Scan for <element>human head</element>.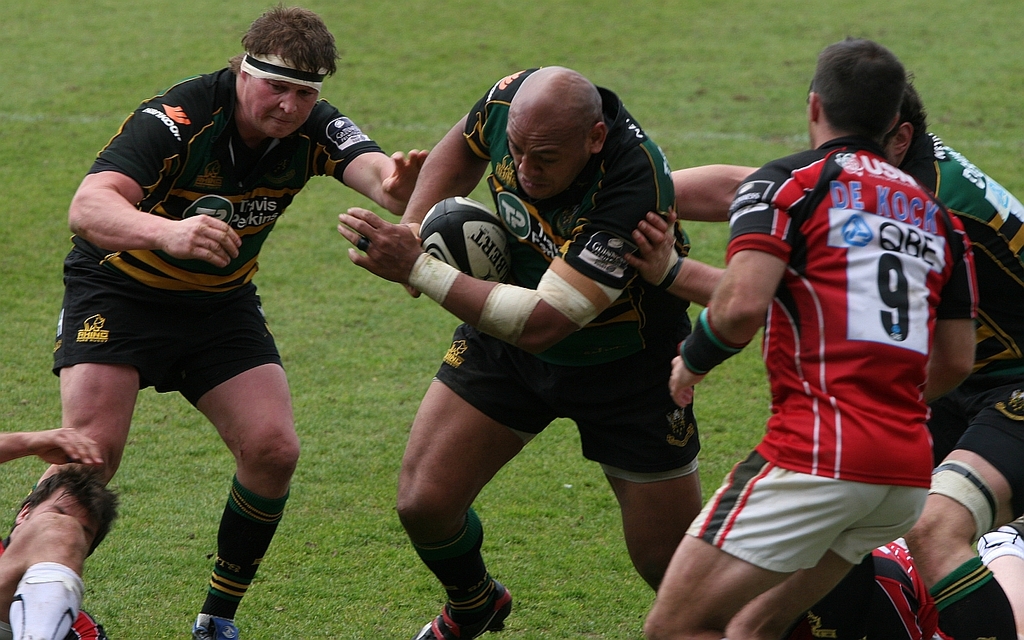
Scan result: {"left": 237, "top": 6, "right": 340, "bottom": 138}.
